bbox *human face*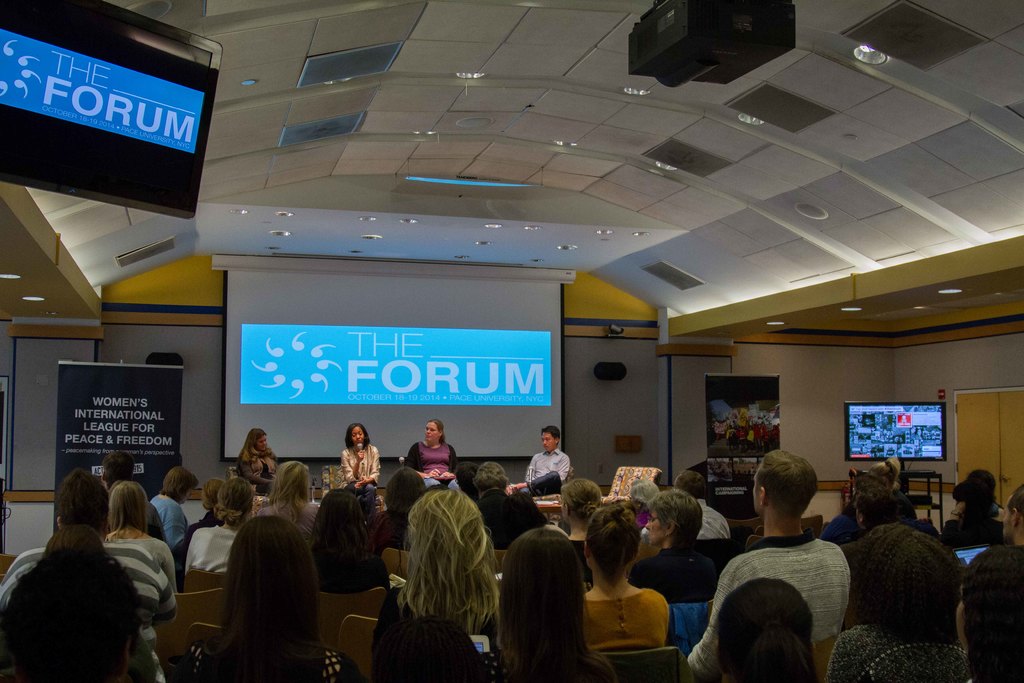
bbox=[422, 421, 440, 443]
